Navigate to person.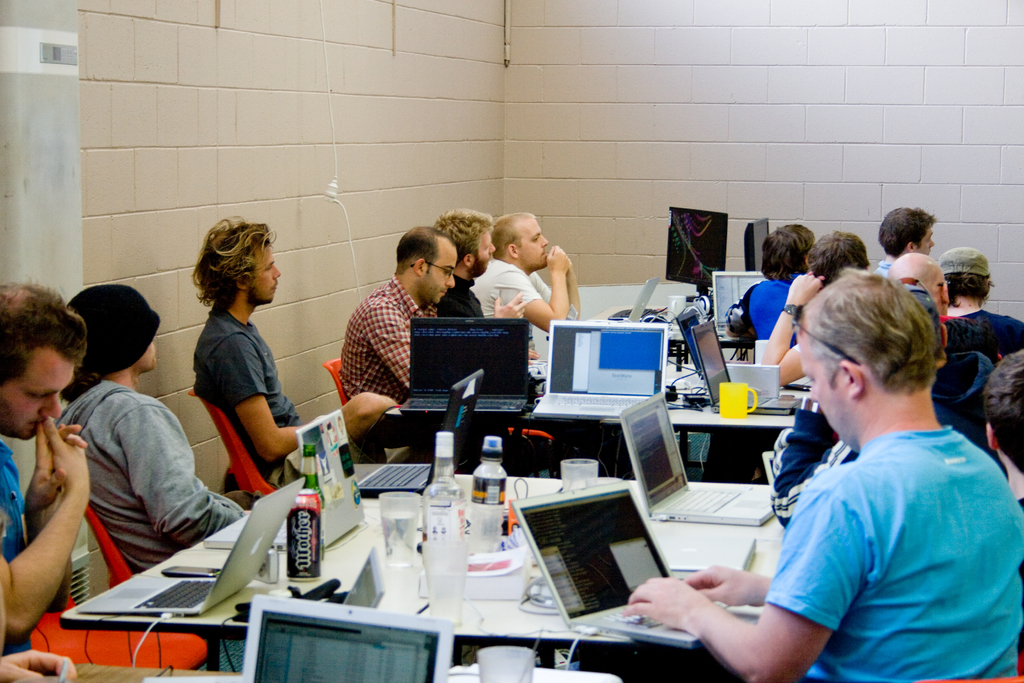
Navigation target: {"x1": 0, "y1": 278, "x2": 90, "y2": 654}.
